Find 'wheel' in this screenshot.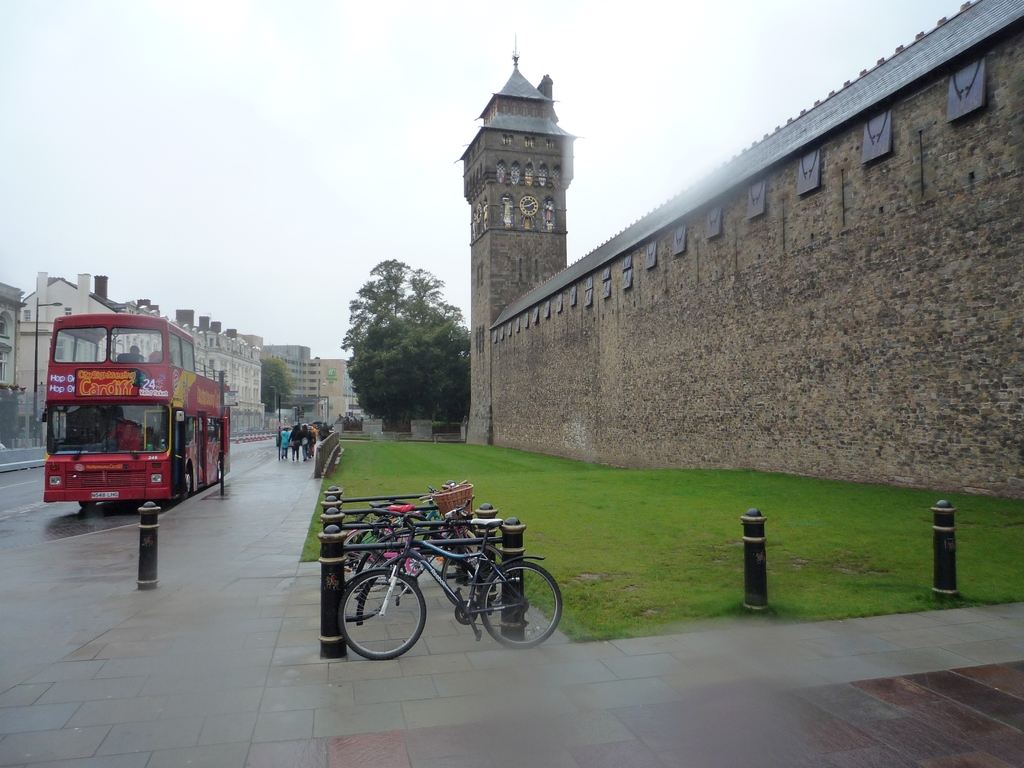
The bounding box for 'wheel' is detection(485, 562, 563, 653).
